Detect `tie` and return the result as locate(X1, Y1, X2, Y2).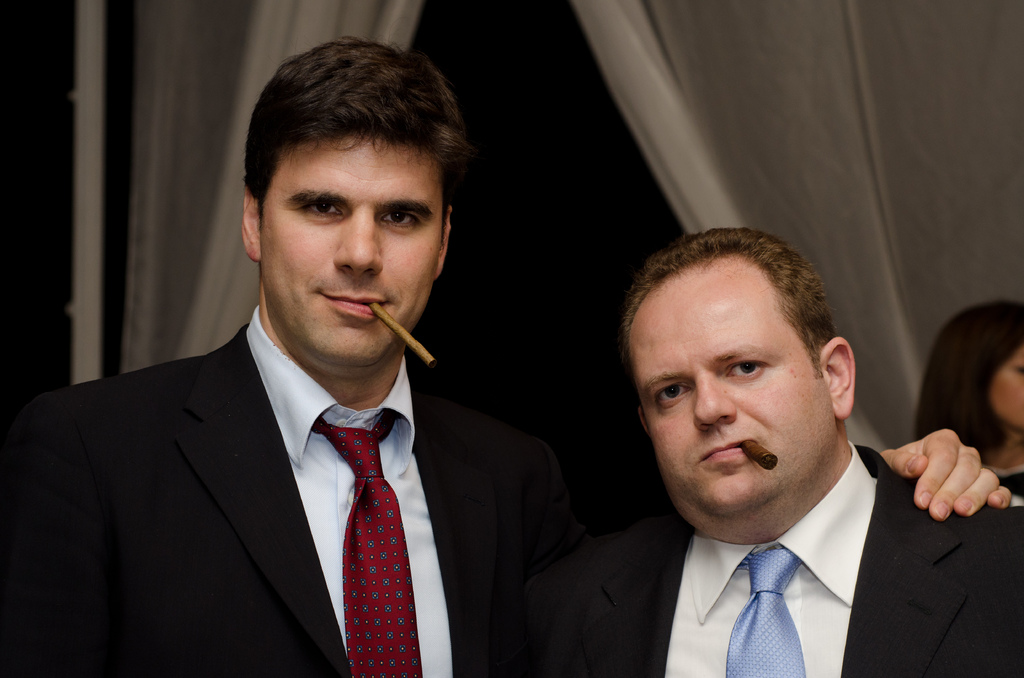
locate(307, 411, 427, 677).
